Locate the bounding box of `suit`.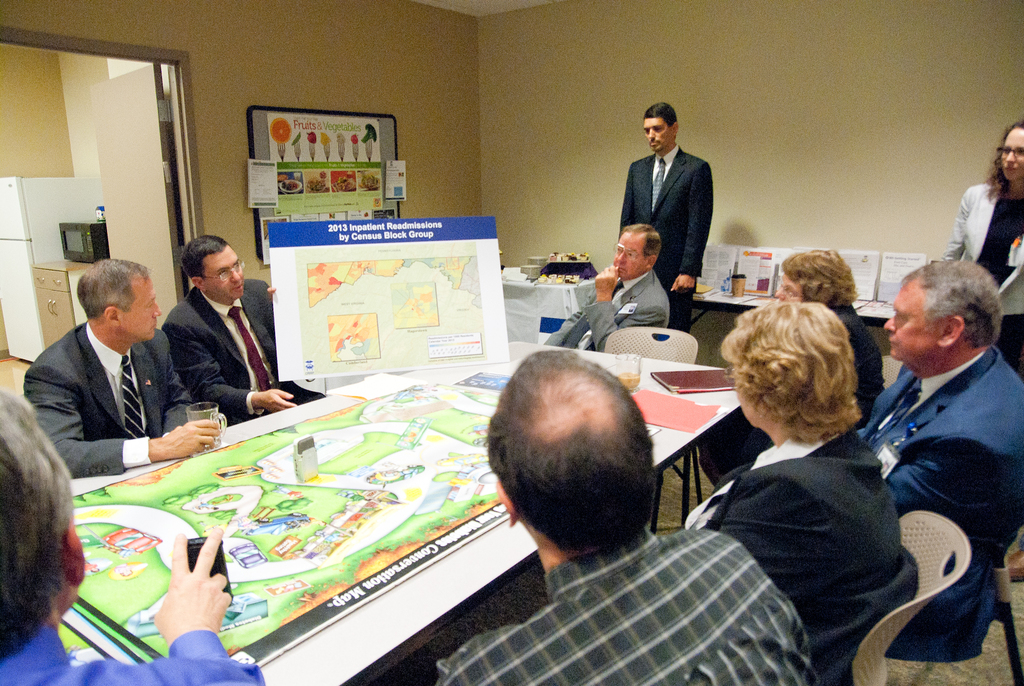
Bounding box: l=543, t=268, r=675, b=350.
